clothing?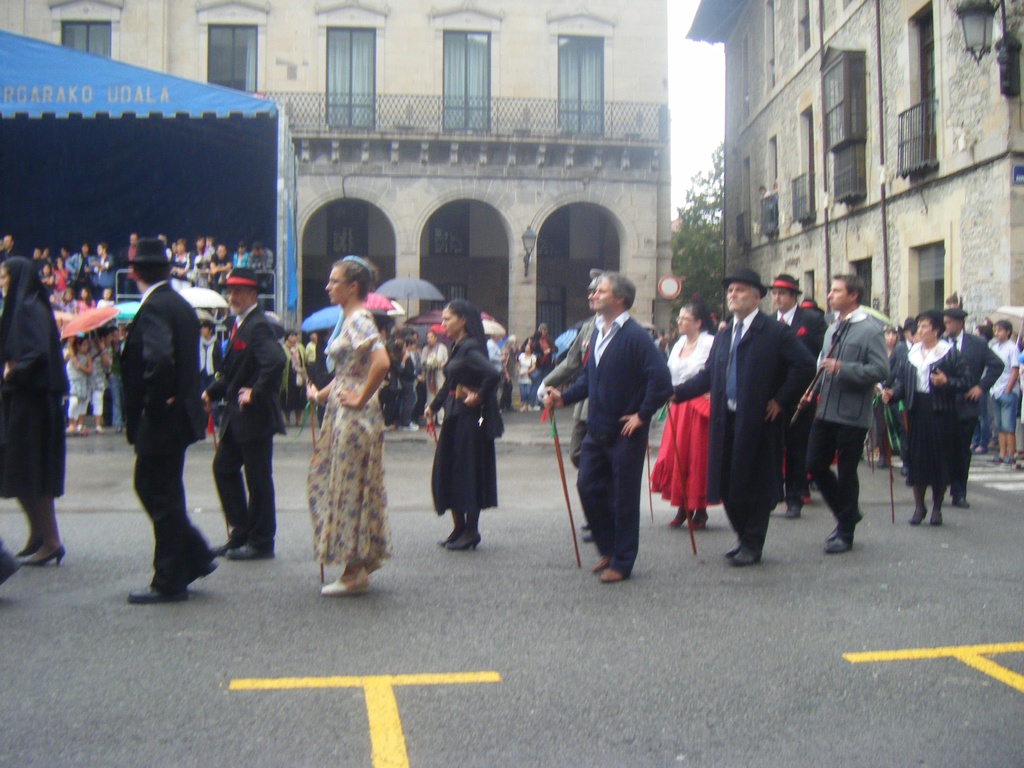
region(803, 317, 888, 538)
